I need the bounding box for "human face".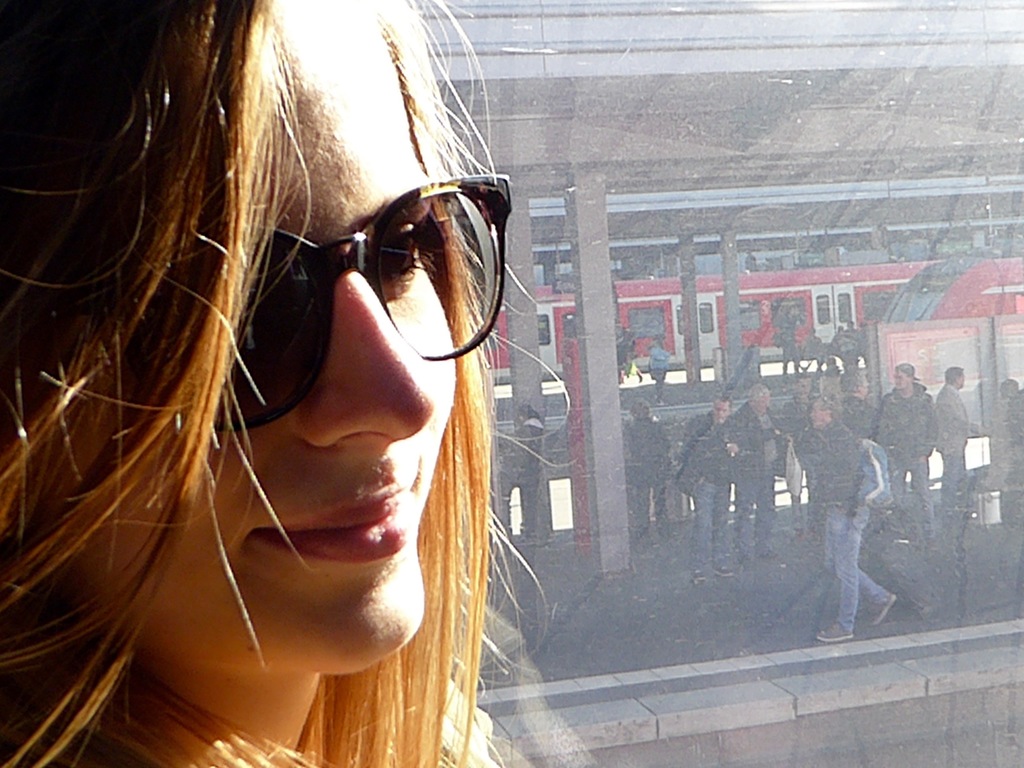
Here it is: (left=897, top=371, right=911, bottom=395).
